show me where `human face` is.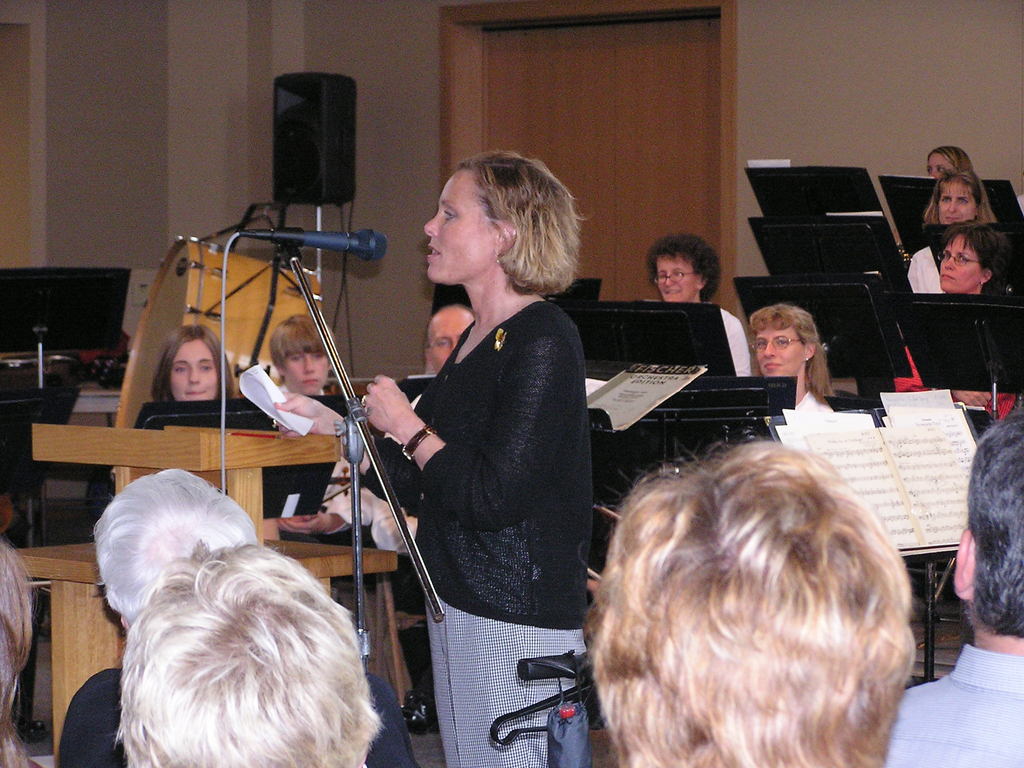
`human face` is at 758 325 804 374.
